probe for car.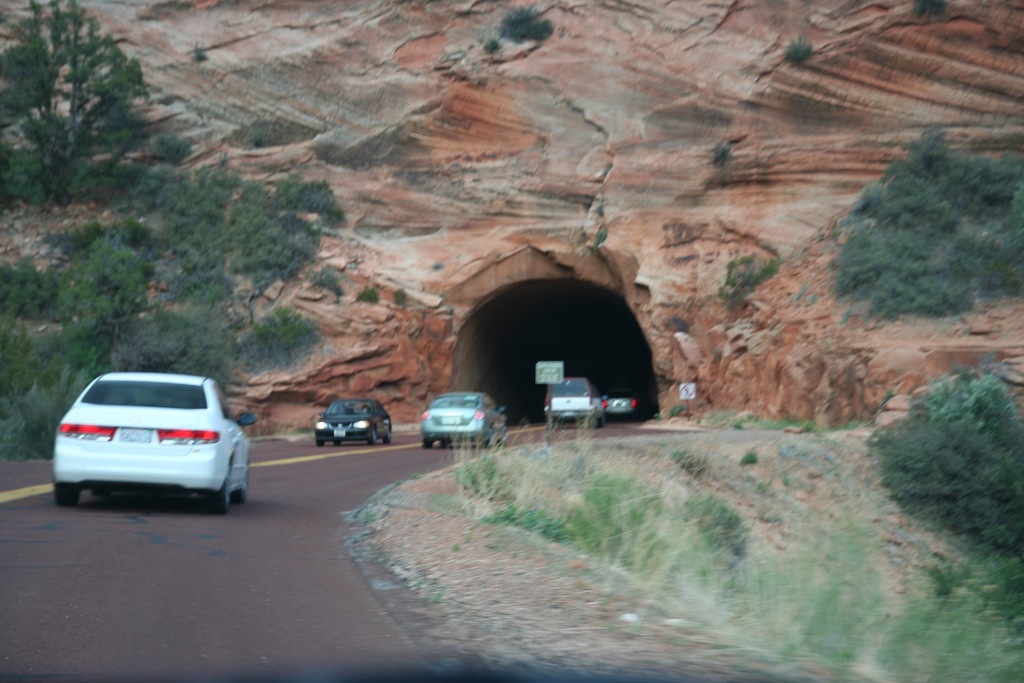
Probe result: <bbox>39, 372, 258, 516</bbox>.
